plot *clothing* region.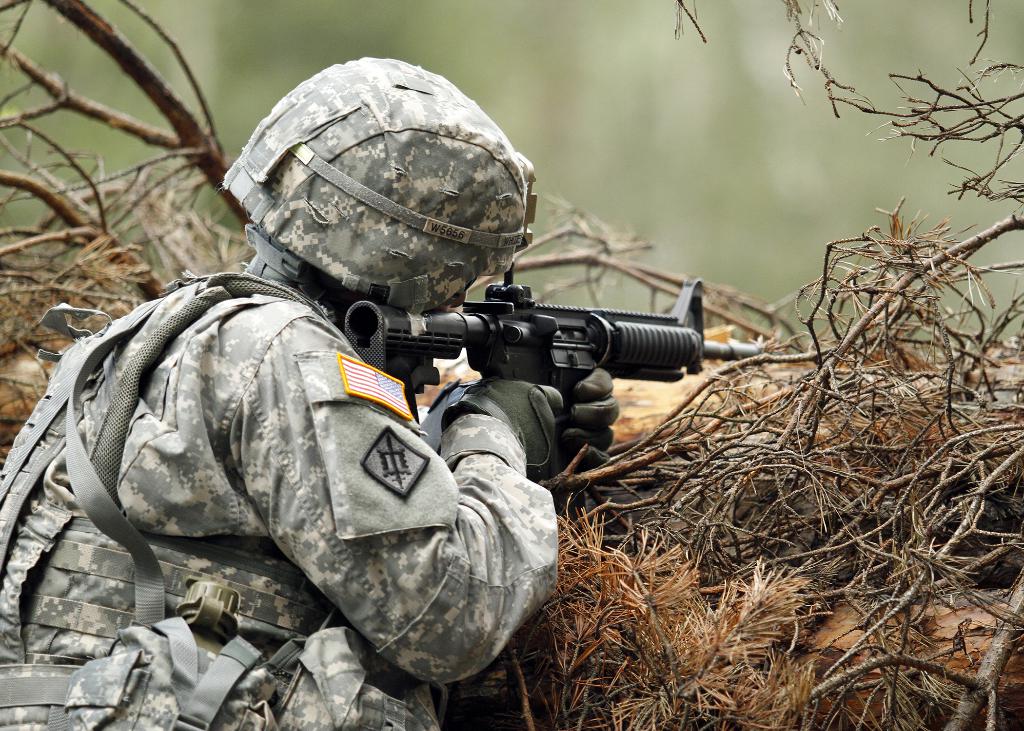
Plotted at 0, 269, 565, 730.
